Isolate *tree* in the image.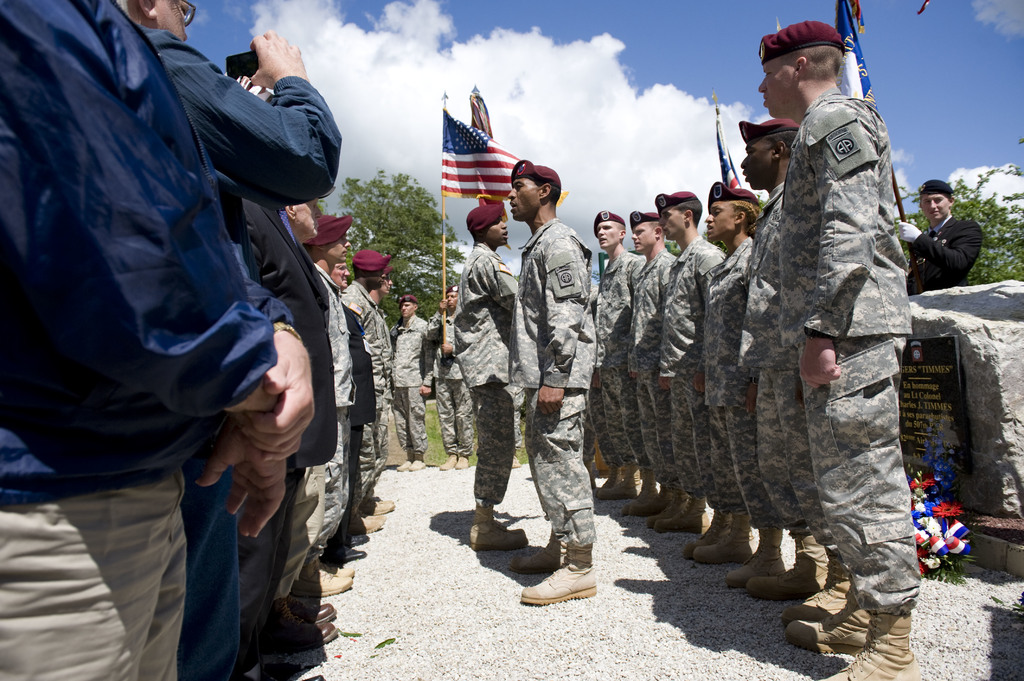
Isolated region: [335, 166, 467, 326].
